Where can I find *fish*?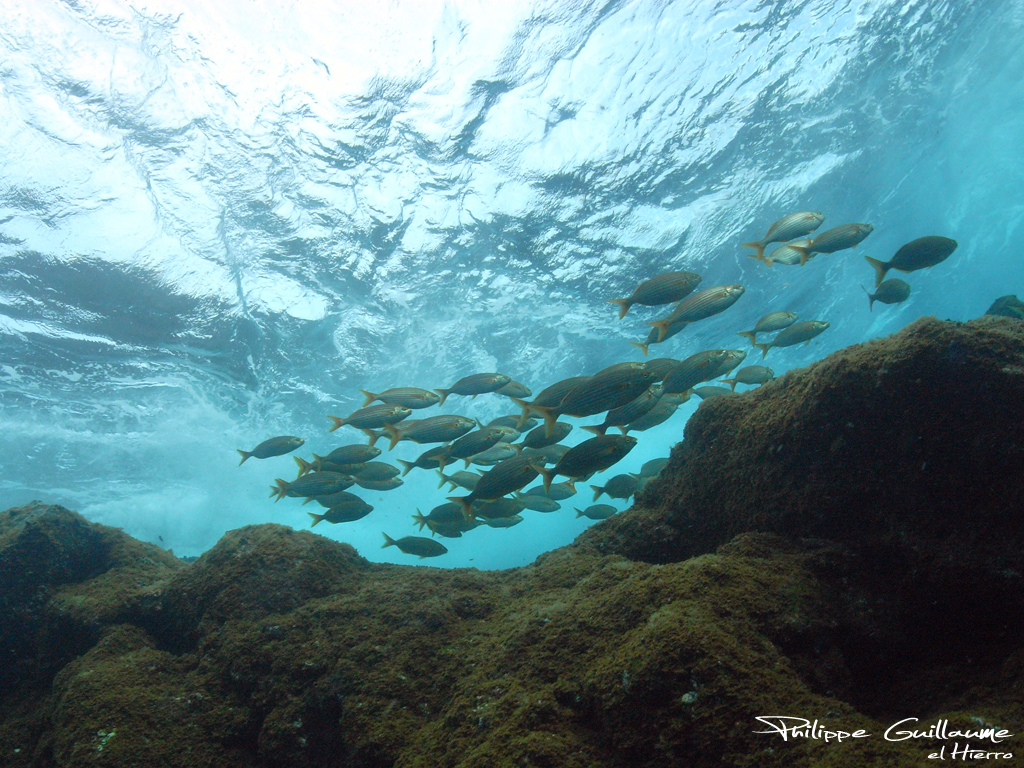
You can find it at region(755, 235, 824, 270).
